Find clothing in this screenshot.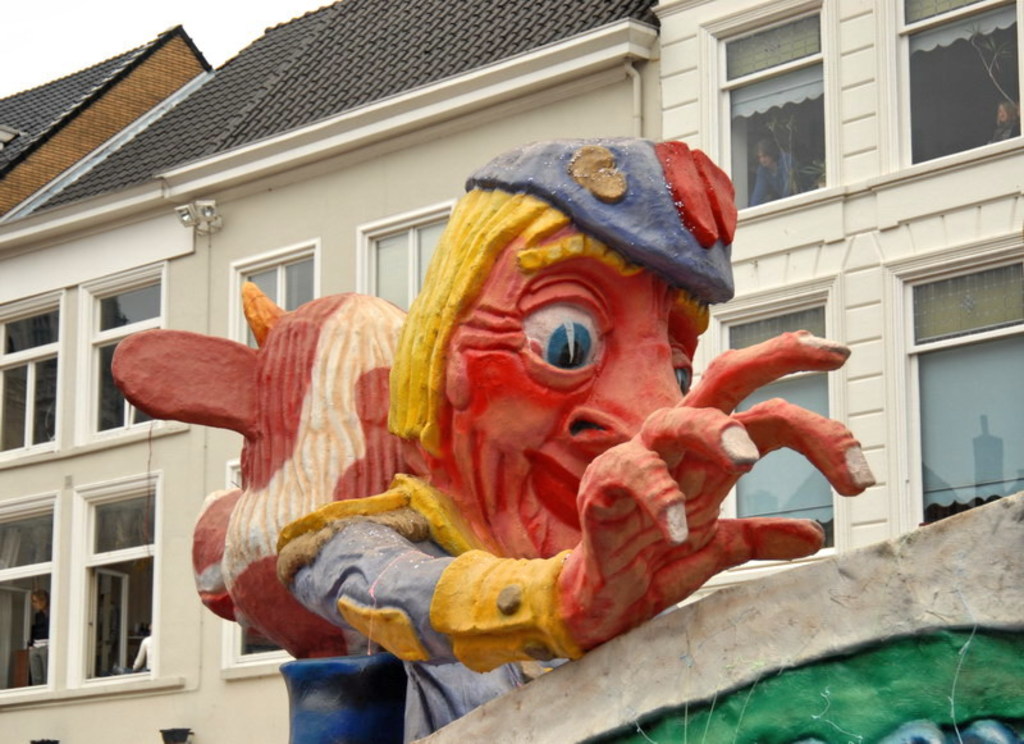
The bounding box for clothing is 278/476/571/743.
